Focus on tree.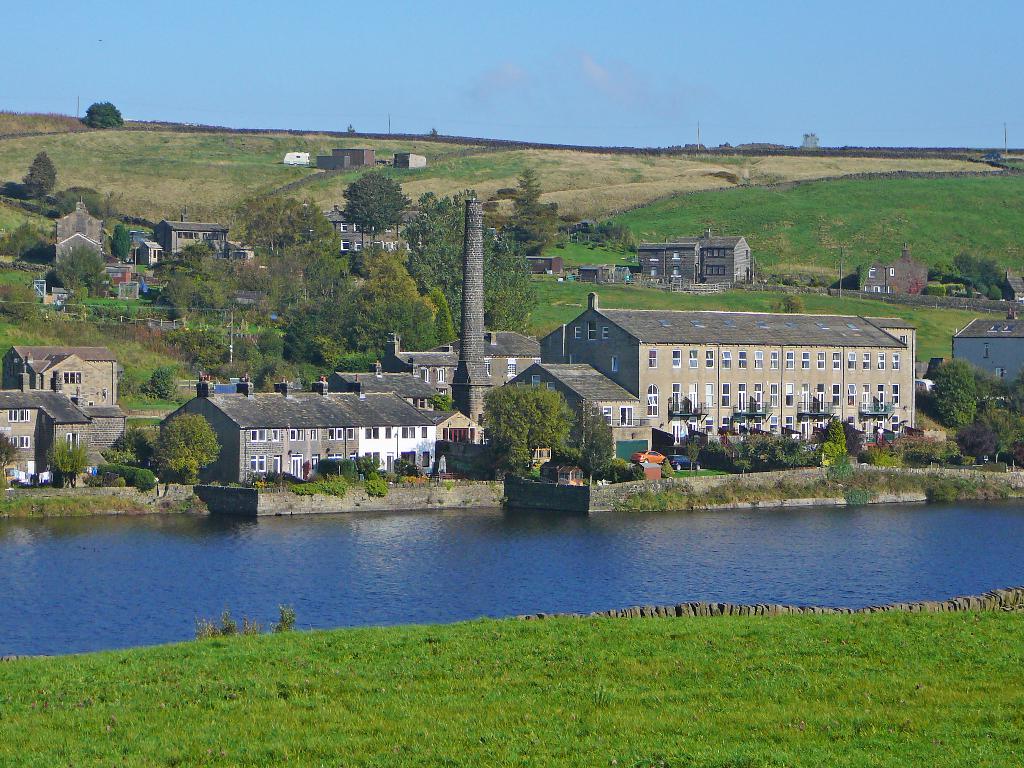
Focused at x1=1 y1=221 x2=48 y2=256.
